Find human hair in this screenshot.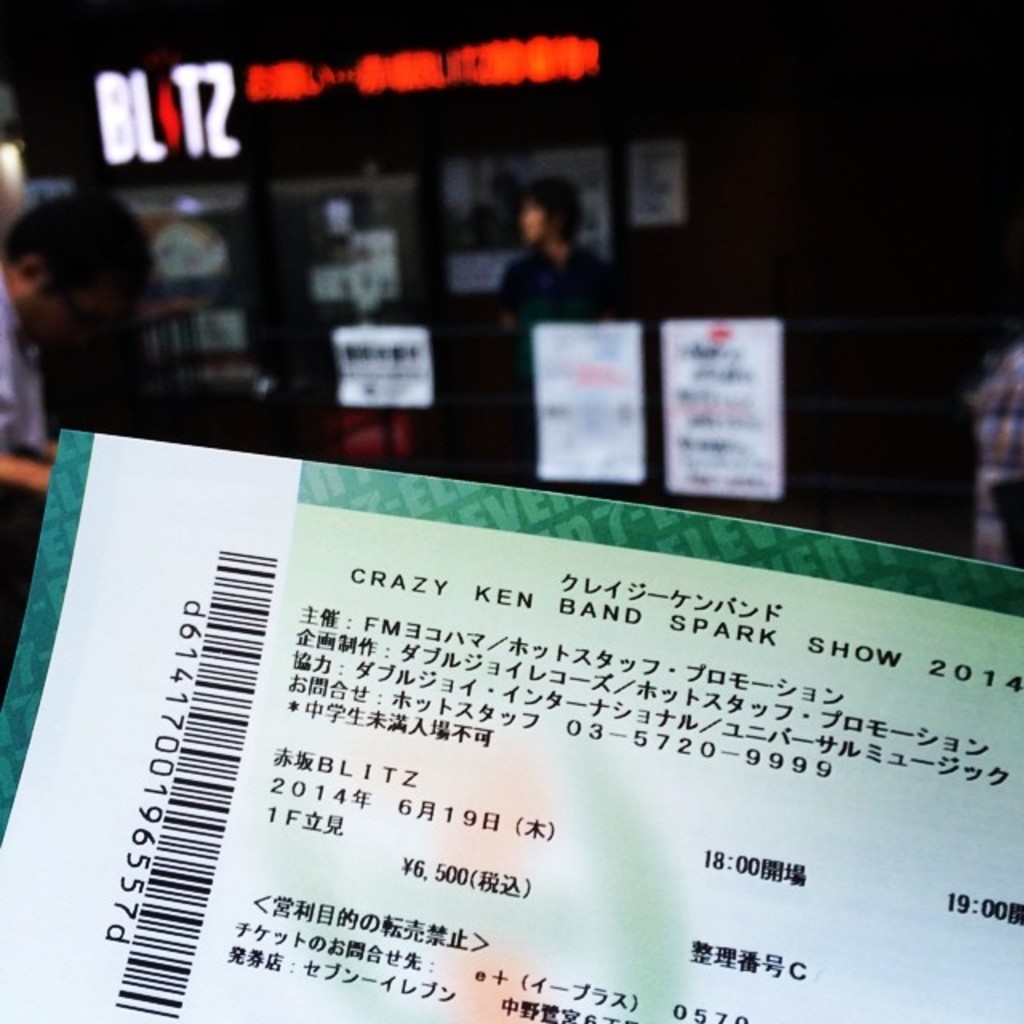
The bounding box for human hair is {"left": 525, "top": 181, "right": 586, "bottom": 246}.
